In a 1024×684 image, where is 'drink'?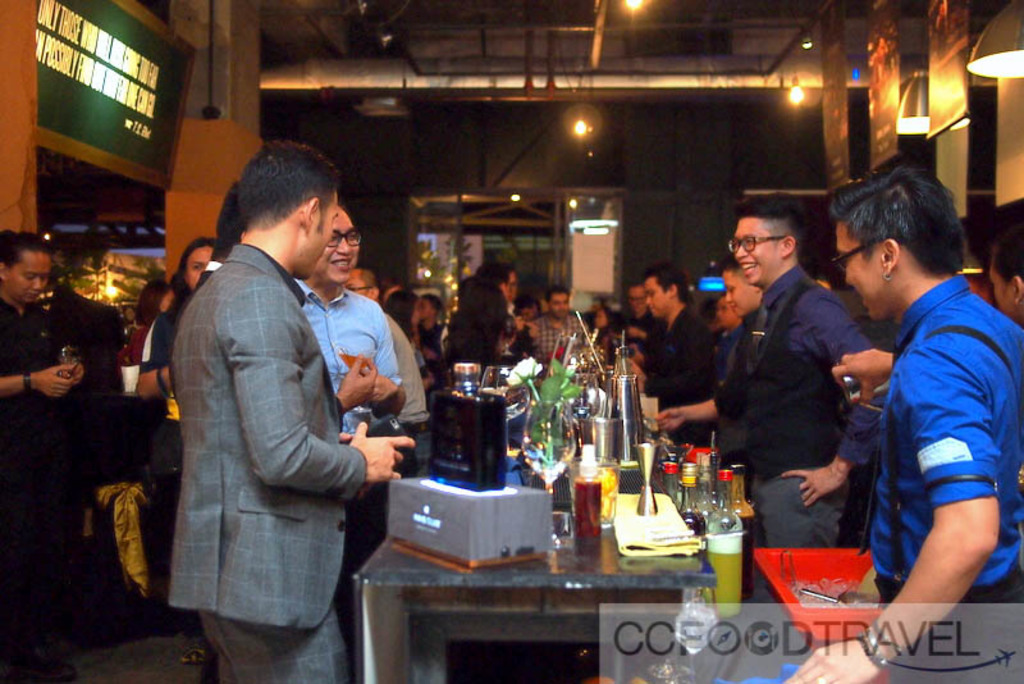
<region>585, 464, 618, 526</region>.
